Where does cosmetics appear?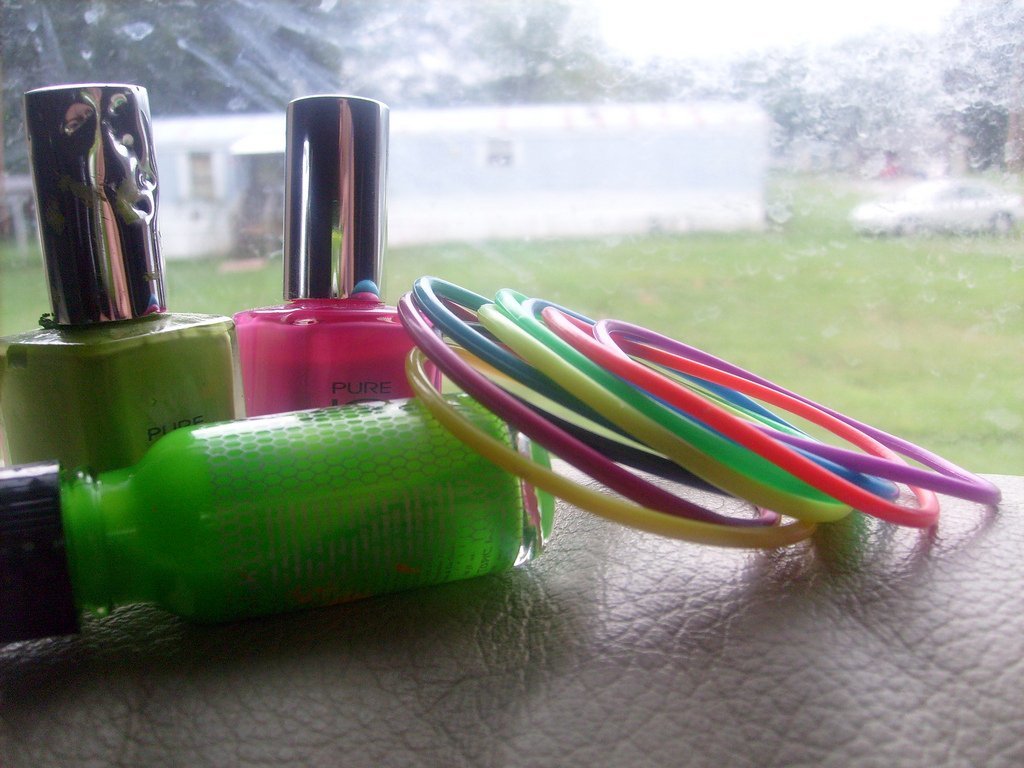
Appears at Rect(39, 390, 541, 643).
